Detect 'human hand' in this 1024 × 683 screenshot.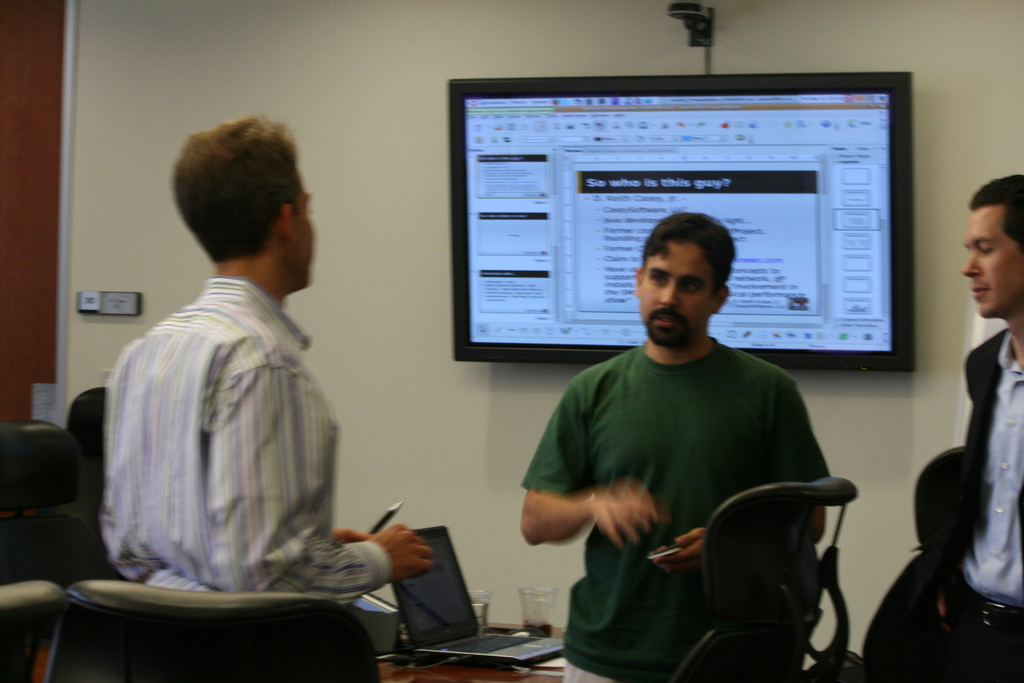
Detection: crop(936, 586, 952, 634).
